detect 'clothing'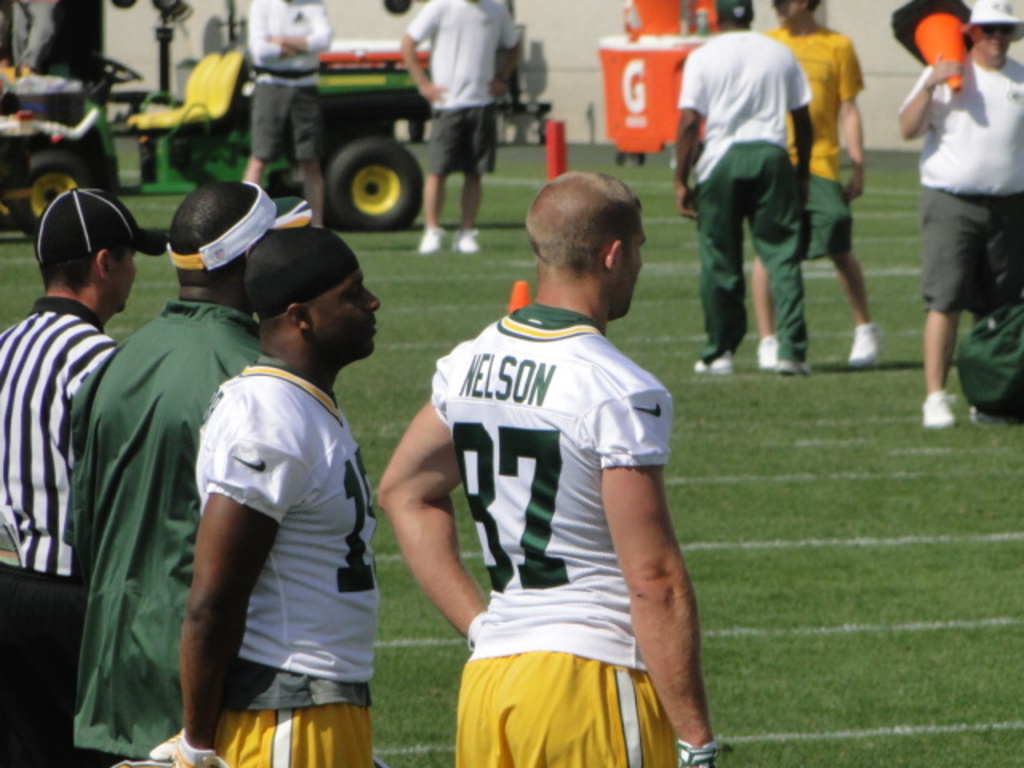
bbox(254, 77, 320, 155)
